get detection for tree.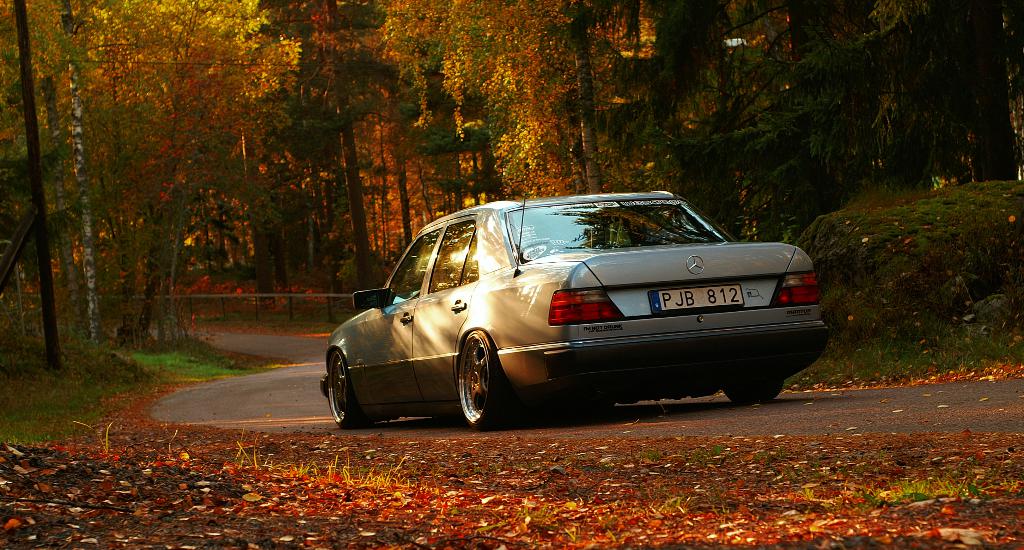
Detection: 582:0:738:243.
